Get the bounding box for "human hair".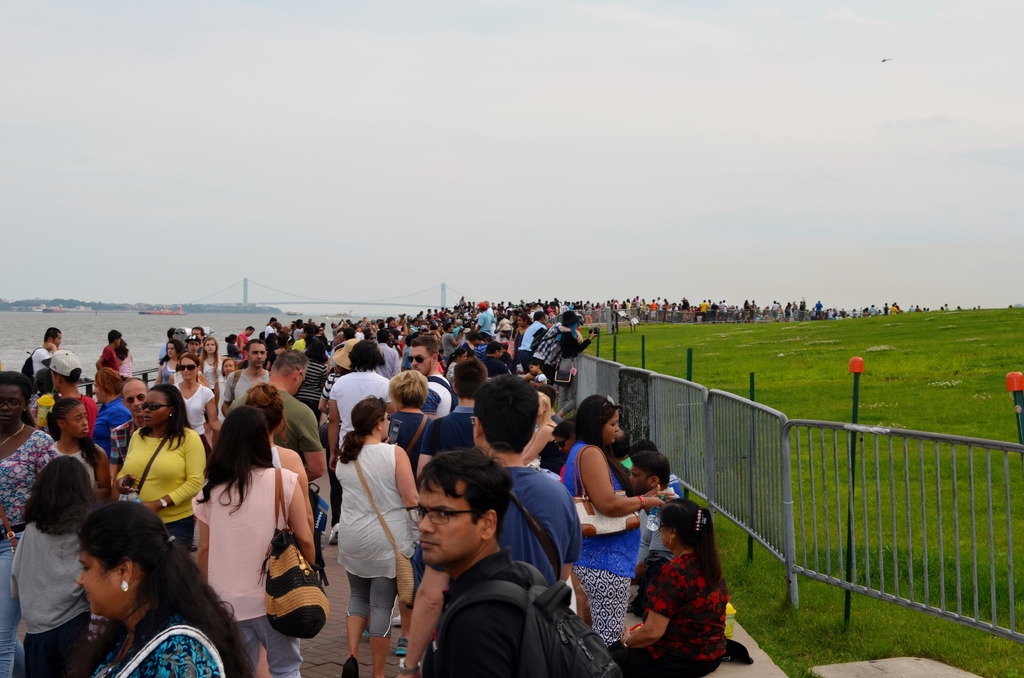
<bbox>43, 325, 64, 341</bbox>.
